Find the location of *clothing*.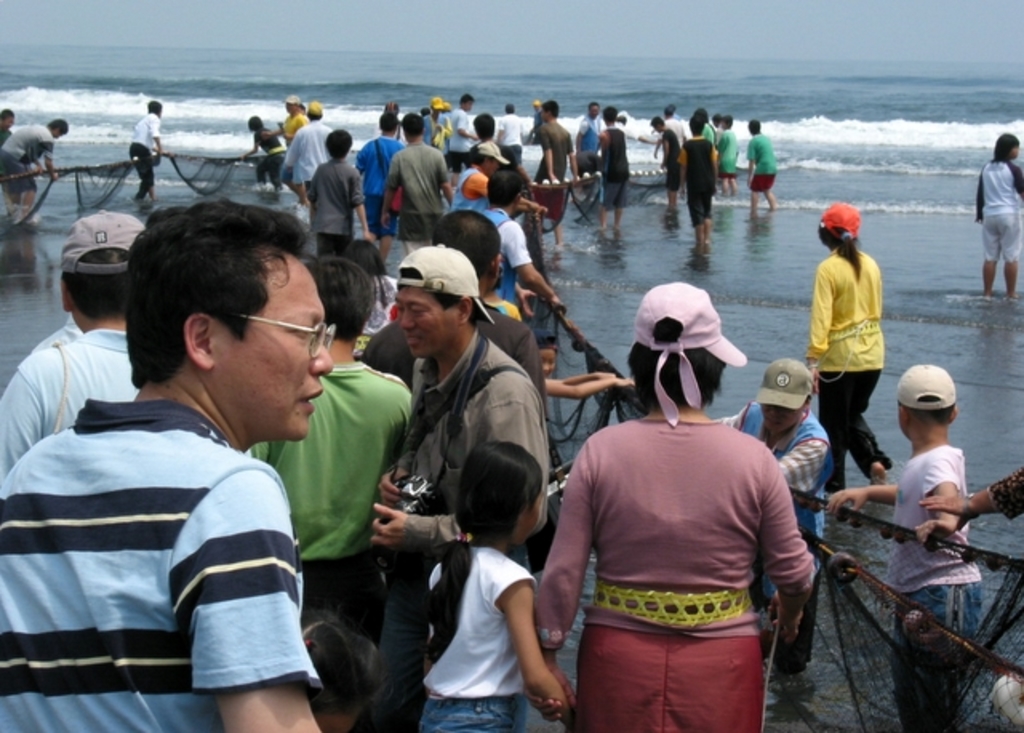
Location: bbox=[427, 543, 536, 725].
